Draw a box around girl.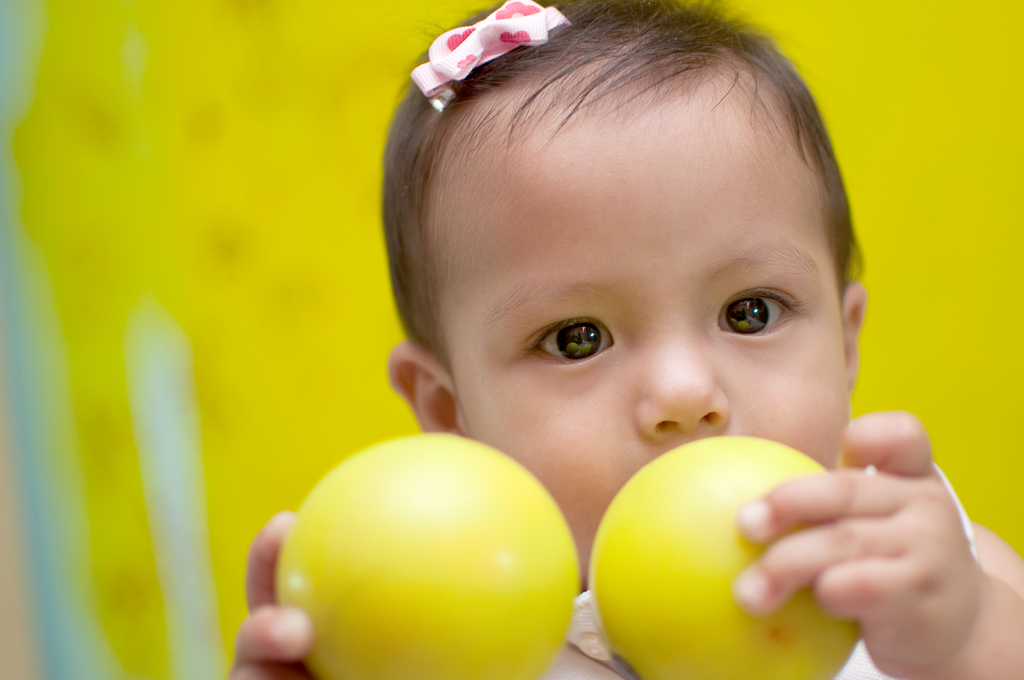
227 0 1023 679.
